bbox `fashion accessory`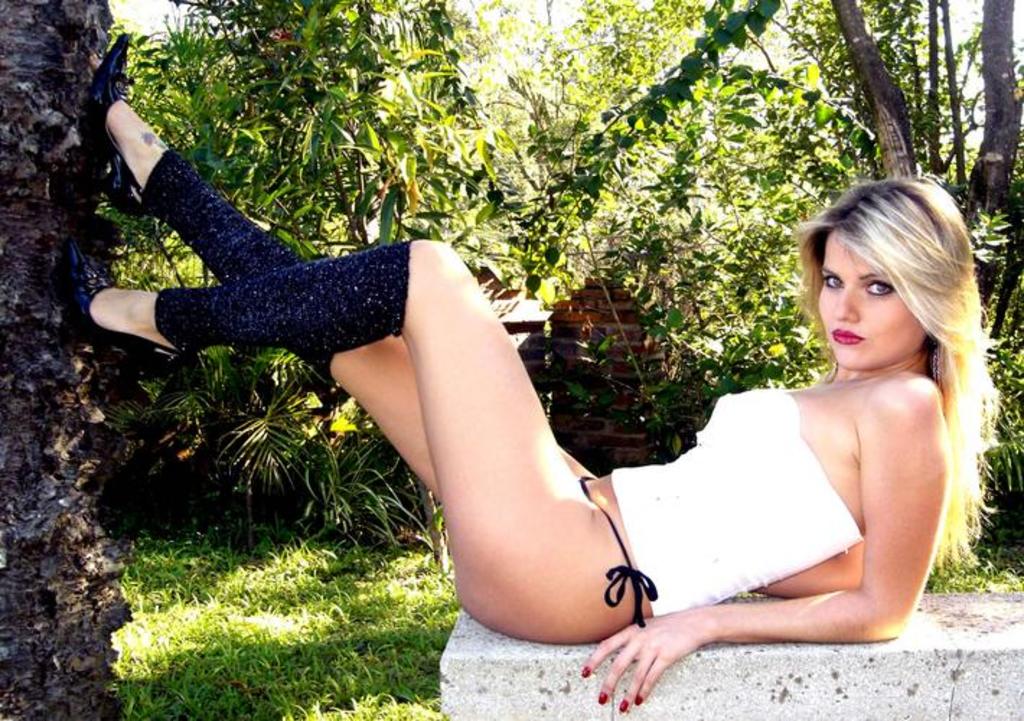
{"x1": 620, "y1": 696, "x2": 629, "y2": 717}
